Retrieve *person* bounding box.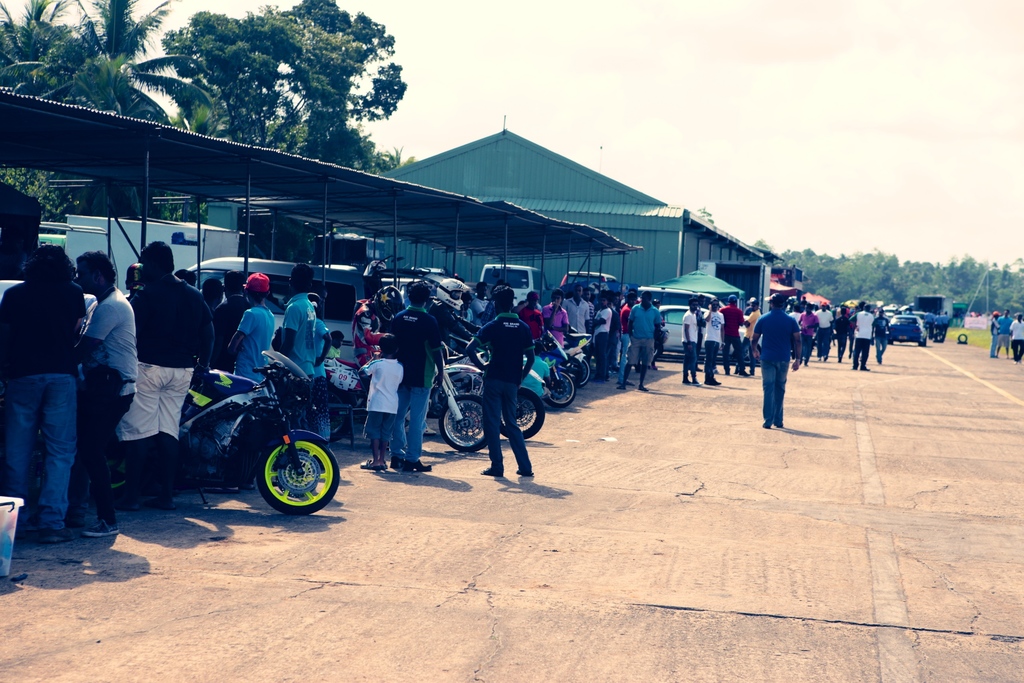
Bounding box: x1=832, y1=303, x2=853, y2=320.
